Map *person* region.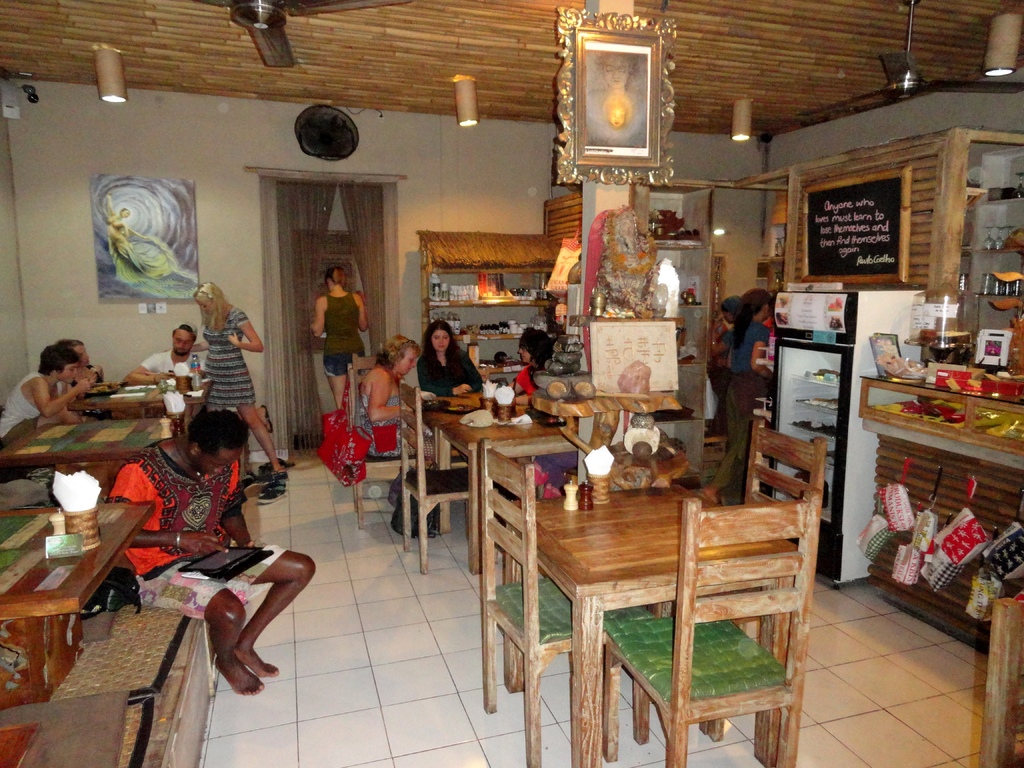
Mapped to 64 340 97 376.
